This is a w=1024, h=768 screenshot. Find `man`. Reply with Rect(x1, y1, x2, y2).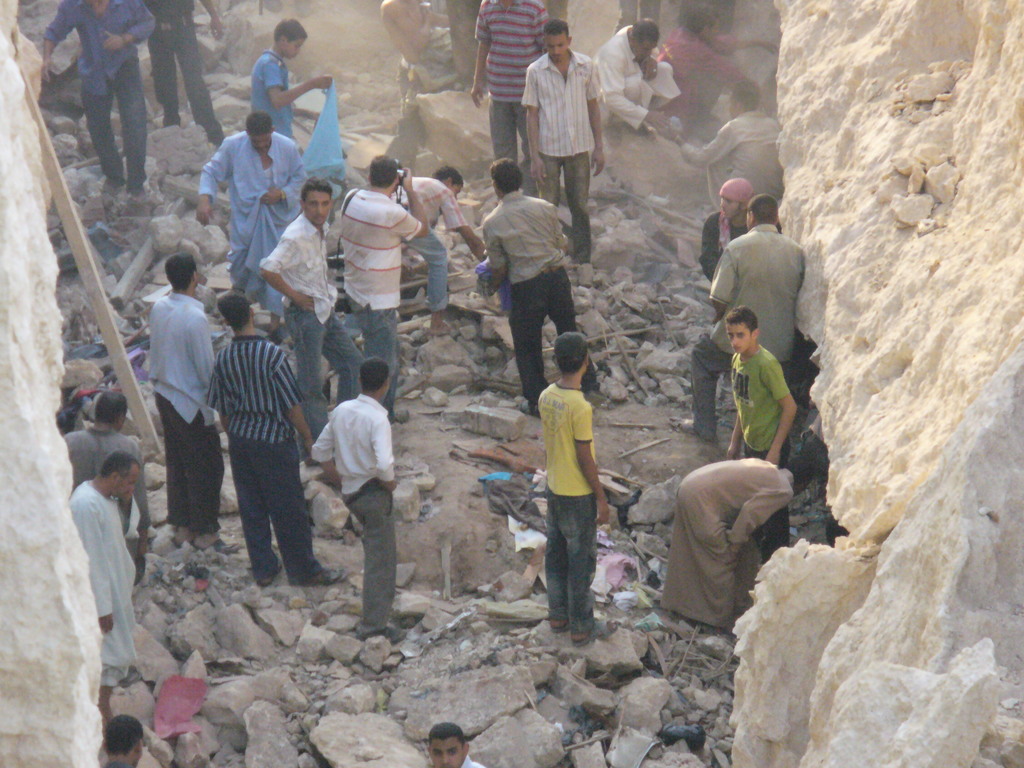
Rect(654, 8, 760, 134).
